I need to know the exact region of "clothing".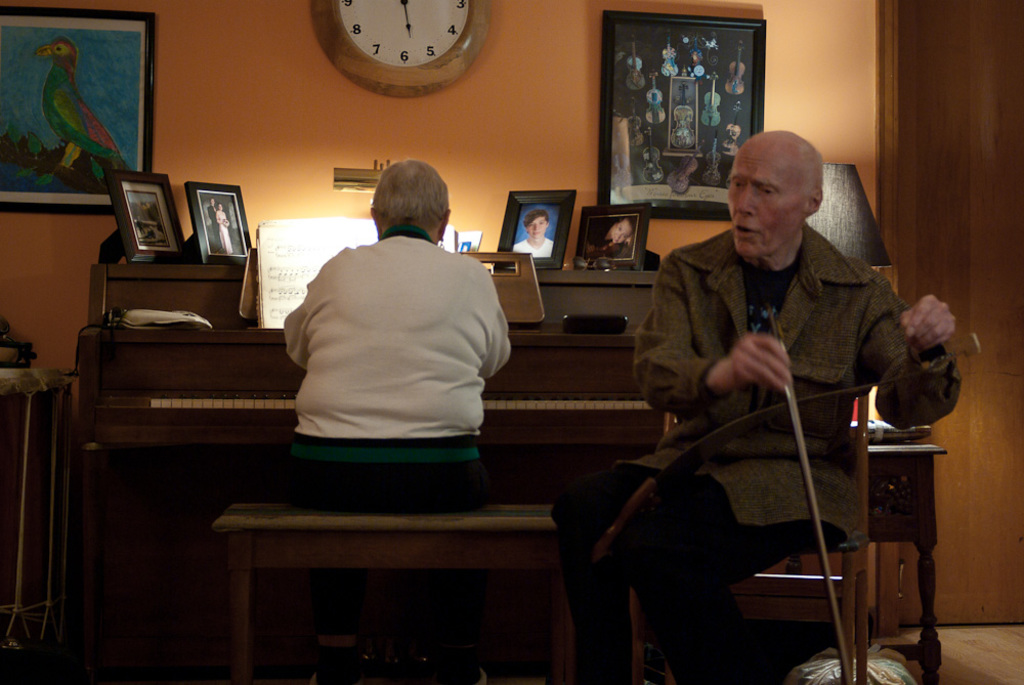
Region: bbox(207, 207, 220, 250).
